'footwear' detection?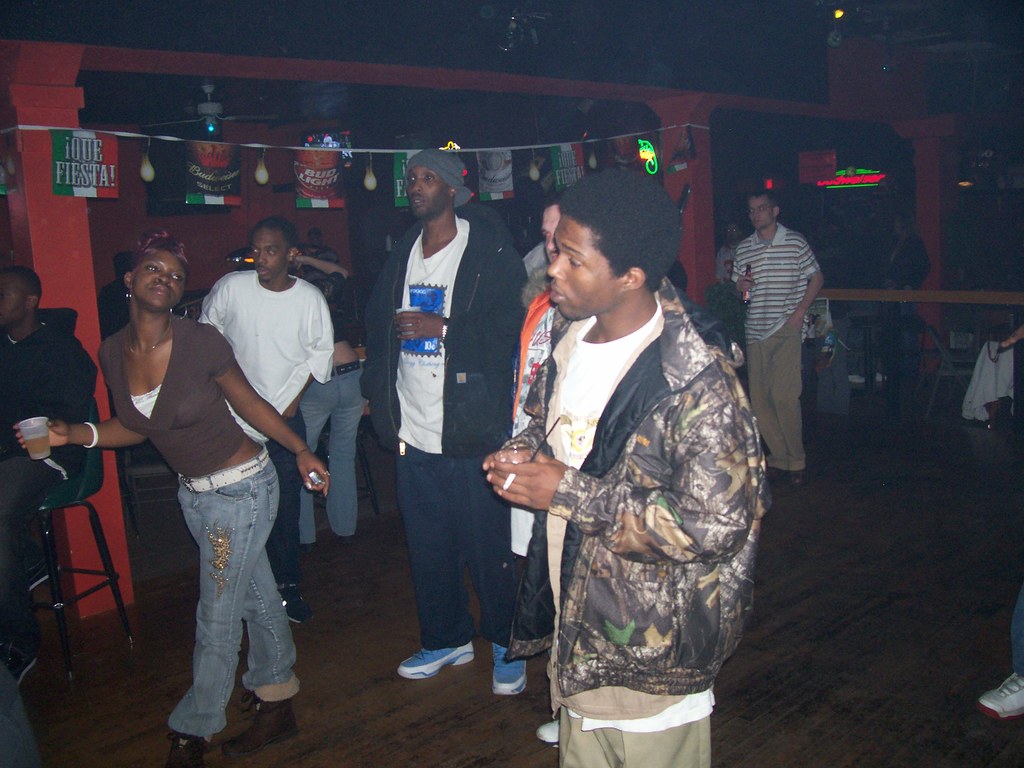
[396, 644, 476, 680]
